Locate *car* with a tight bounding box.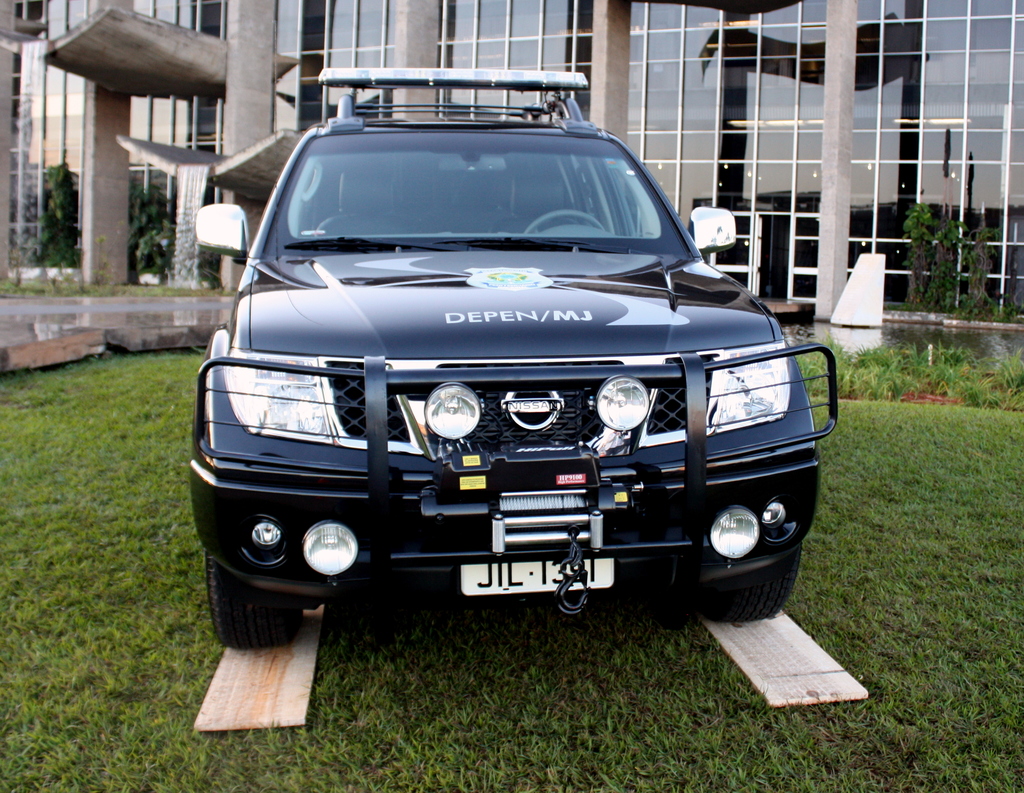
<bbox>186, 62, 843, 656</bbox>.
